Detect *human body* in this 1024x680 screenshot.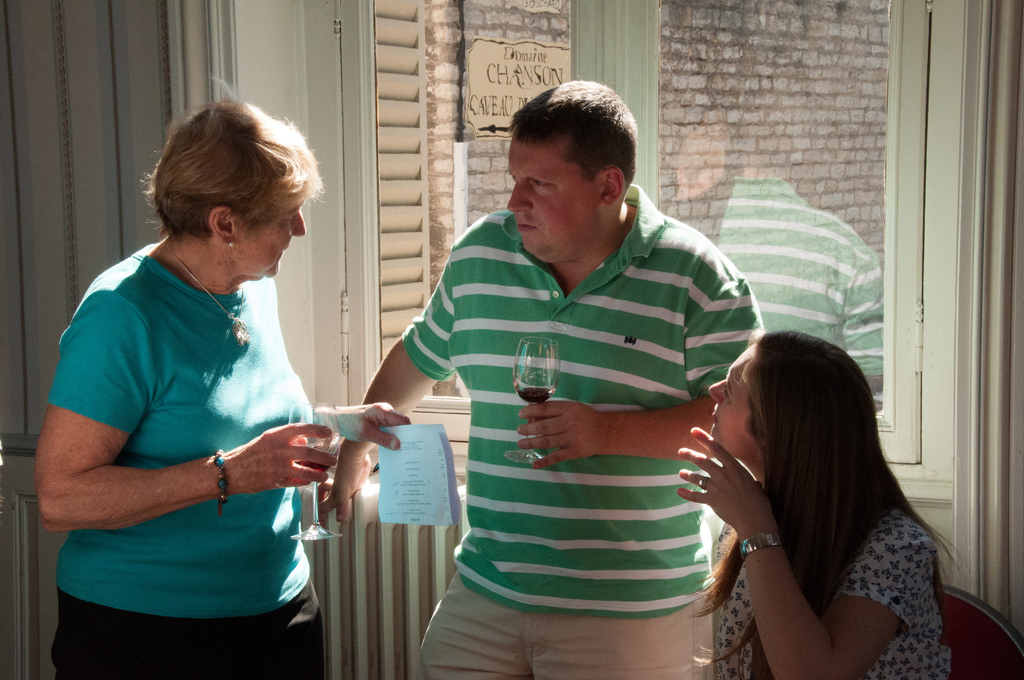
Detection: <bbox>49, 120, 368, 679</bbox>.
